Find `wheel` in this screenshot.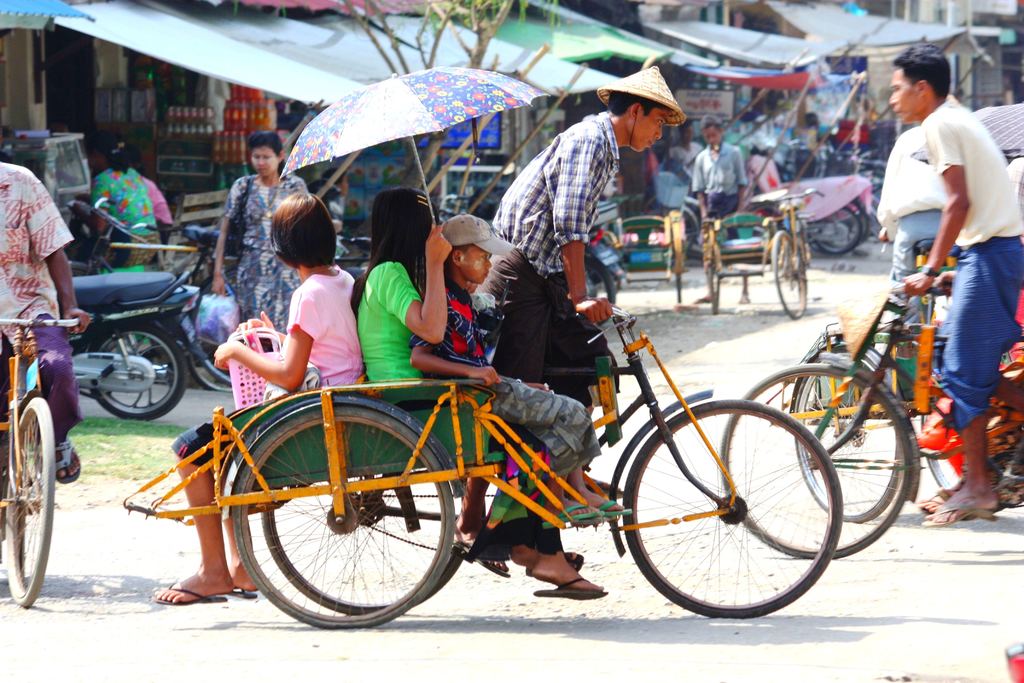
The bounding box for `wheel` is <box>230,407,452,627</box>.
